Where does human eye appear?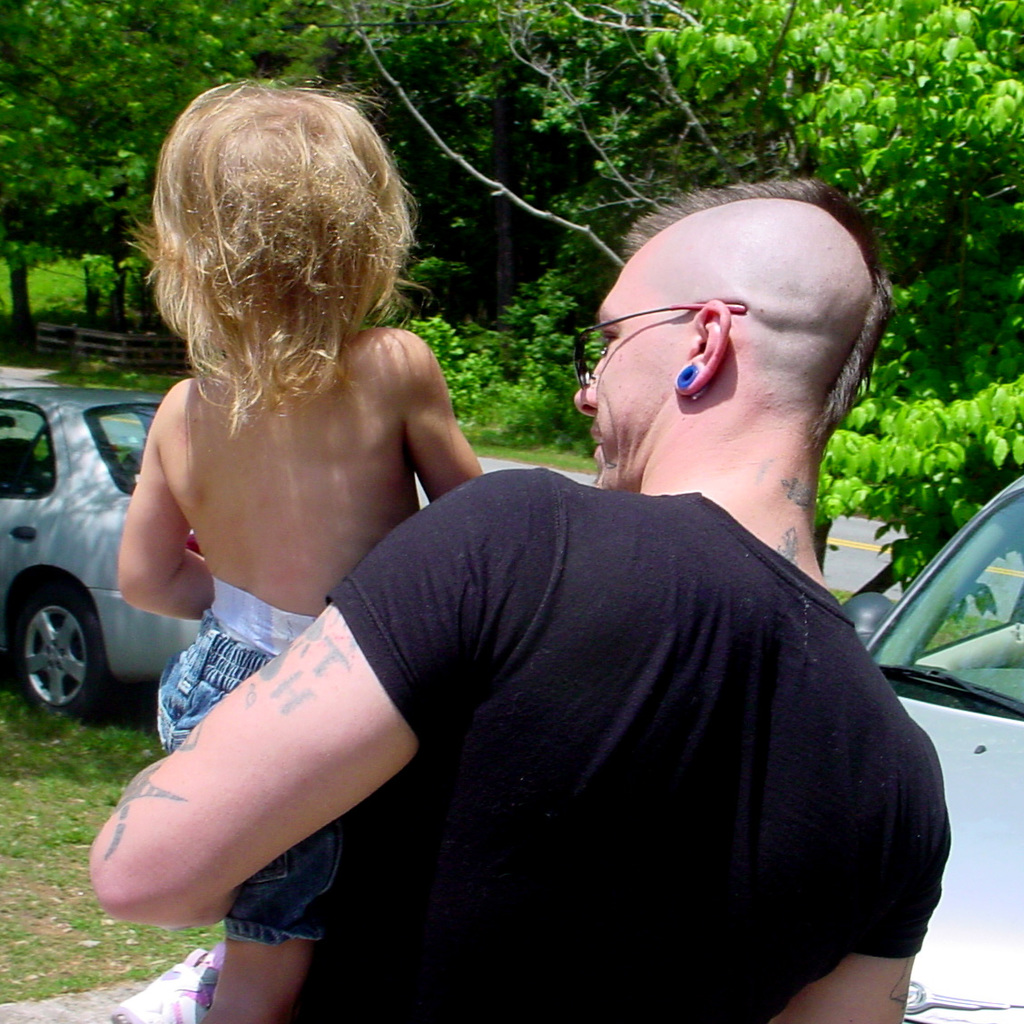
Appears at select_region(602, 322, 623, 349).
